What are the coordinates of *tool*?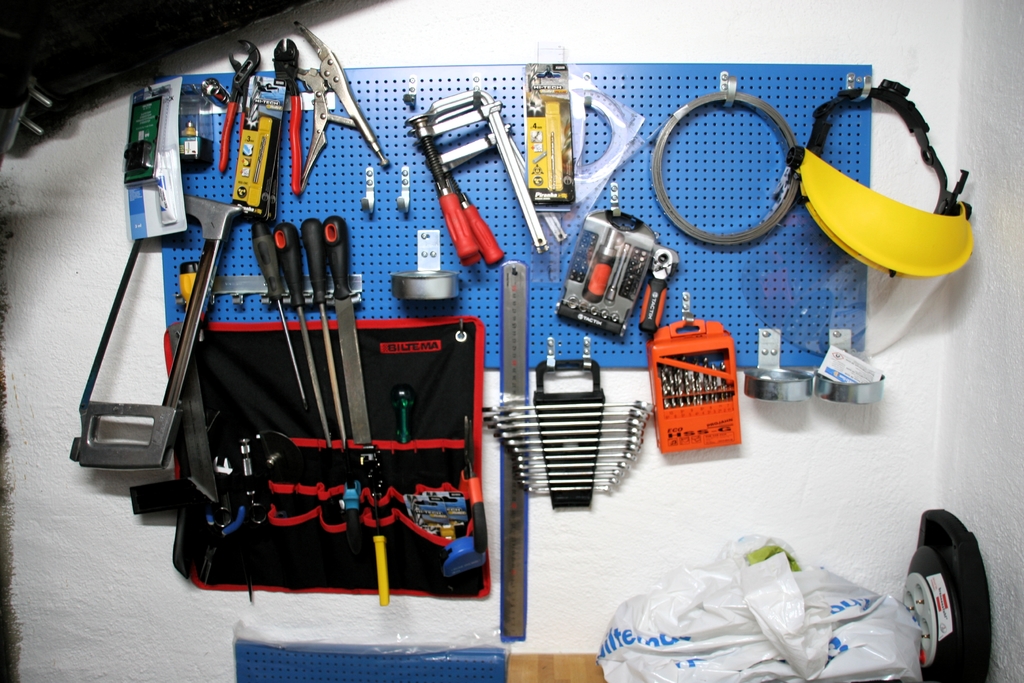
<bbox>553, 239, 654, 339</bbox>.
